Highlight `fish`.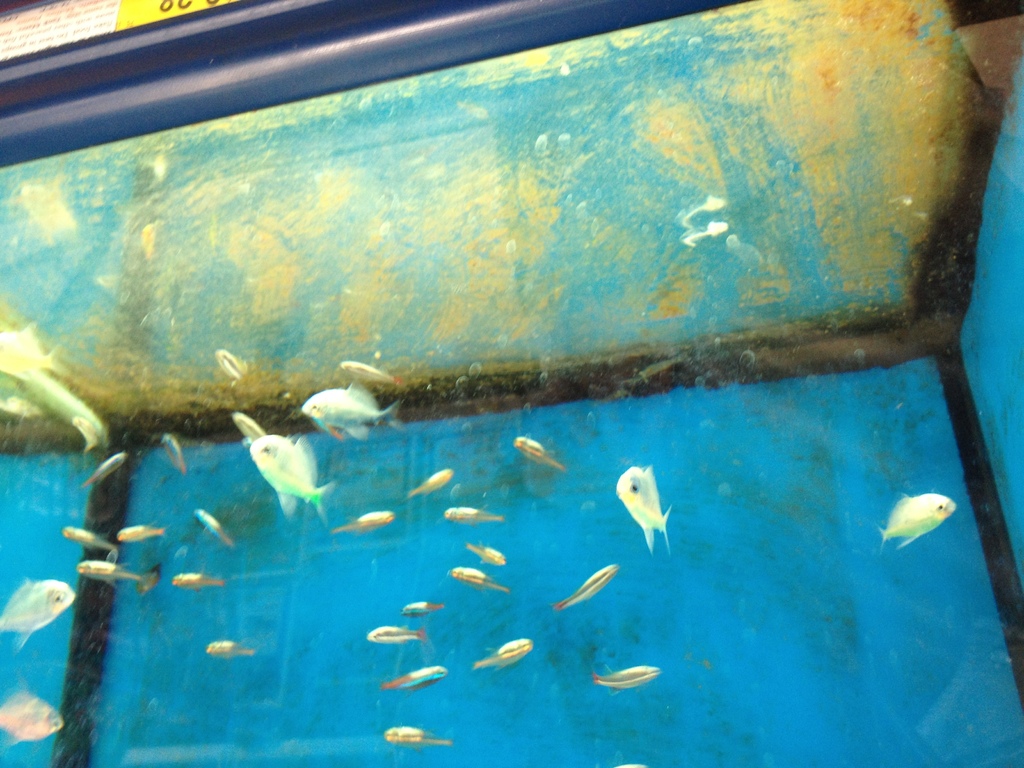
Highlighted region: bbox=(163, 436, 191, 479).
